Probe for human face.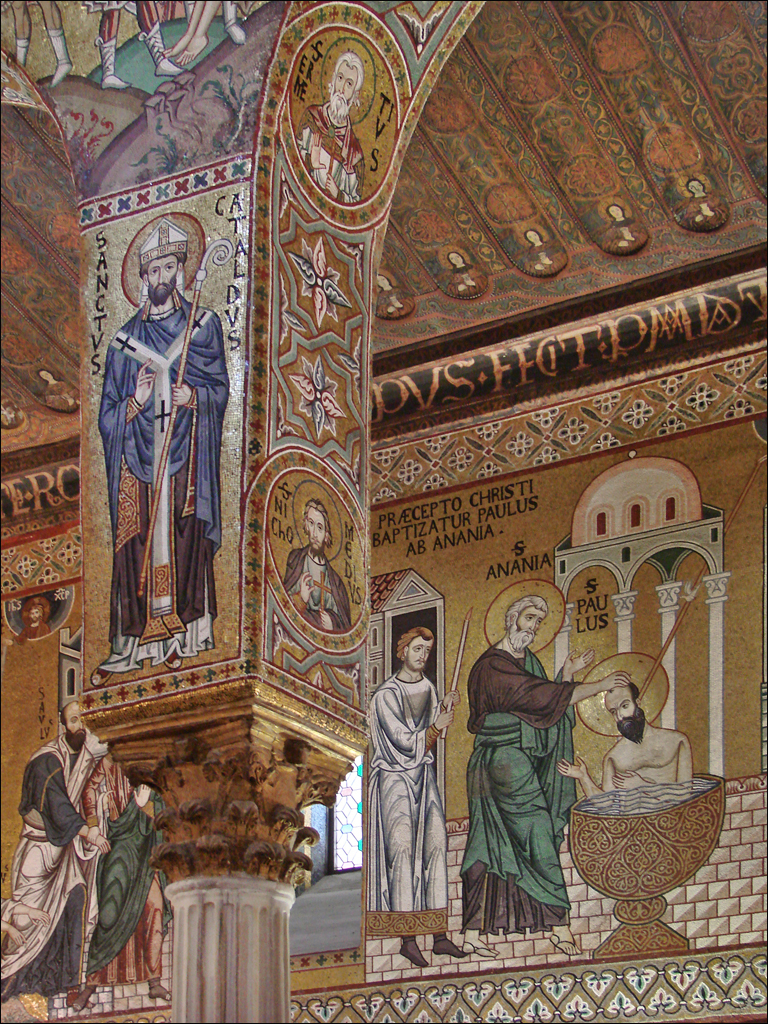
Probe result: rect(63, 704, 88, 749).
